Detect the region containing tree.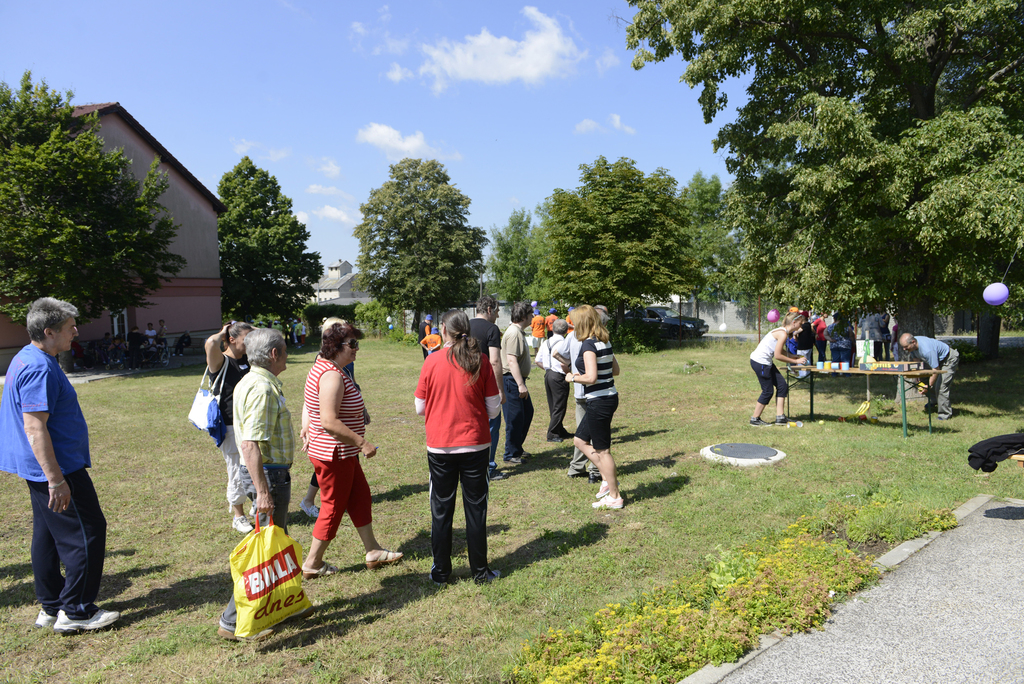
box=[214, 143, 332, 355].
